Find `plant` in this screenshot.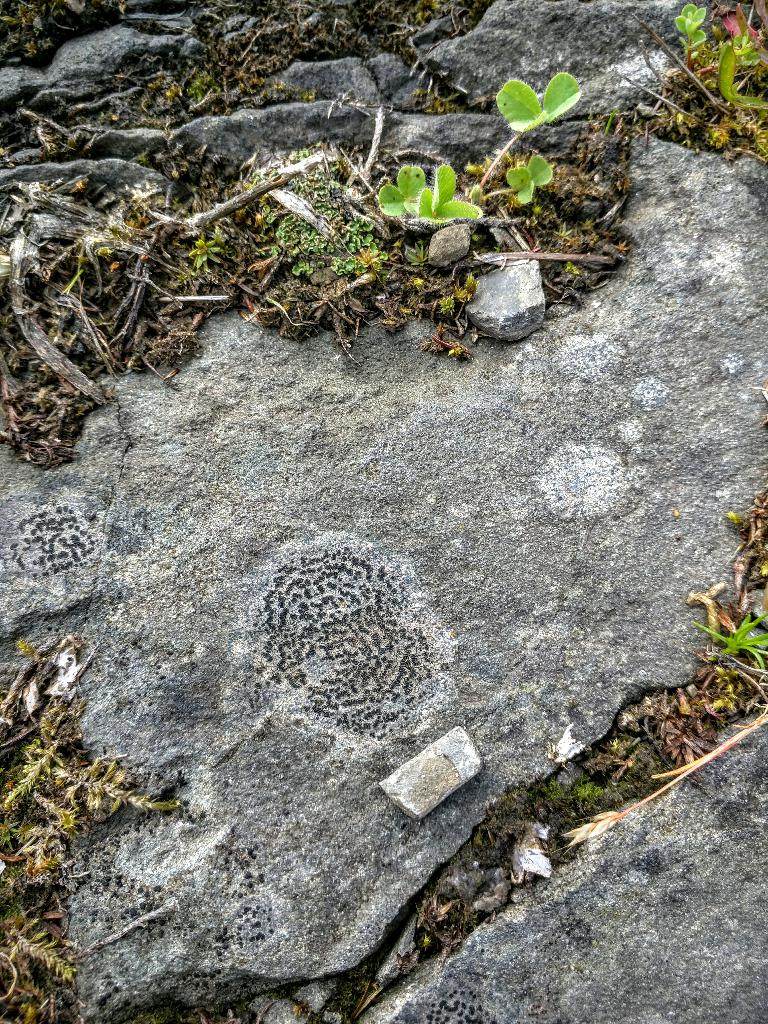
The bounding box for `plant` is x1=665 y1=0 x2=767 y2=151.
